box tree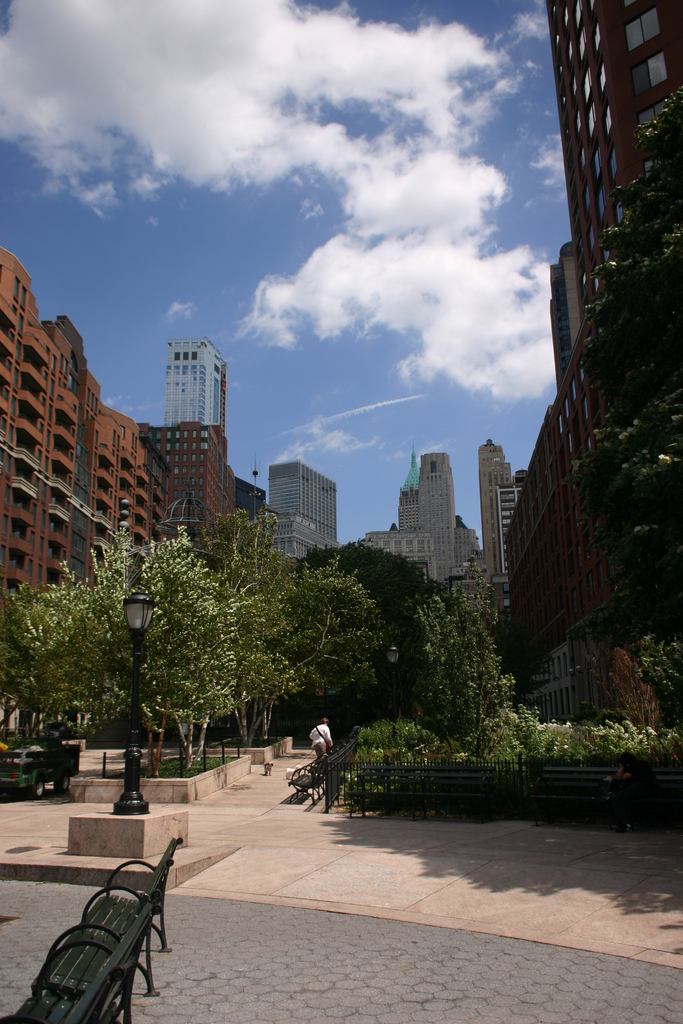
x1=33, y1=493, x2=361, y2=783
